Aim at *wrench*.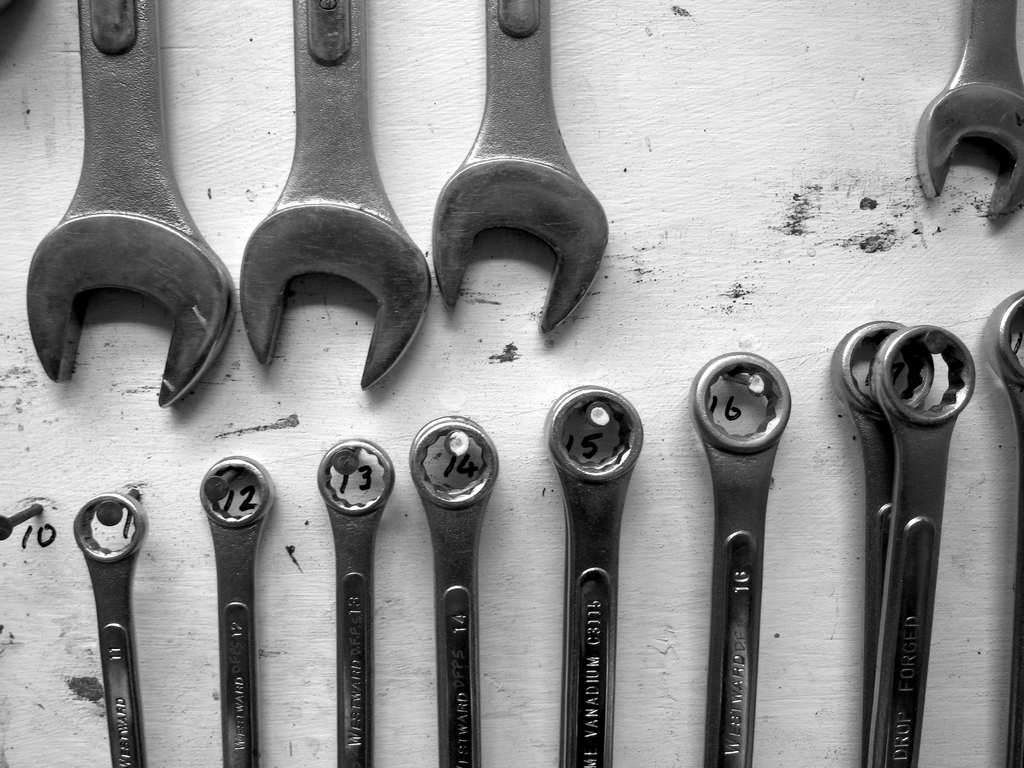
Aimed at bbox=(836, 320, 938, 740).
